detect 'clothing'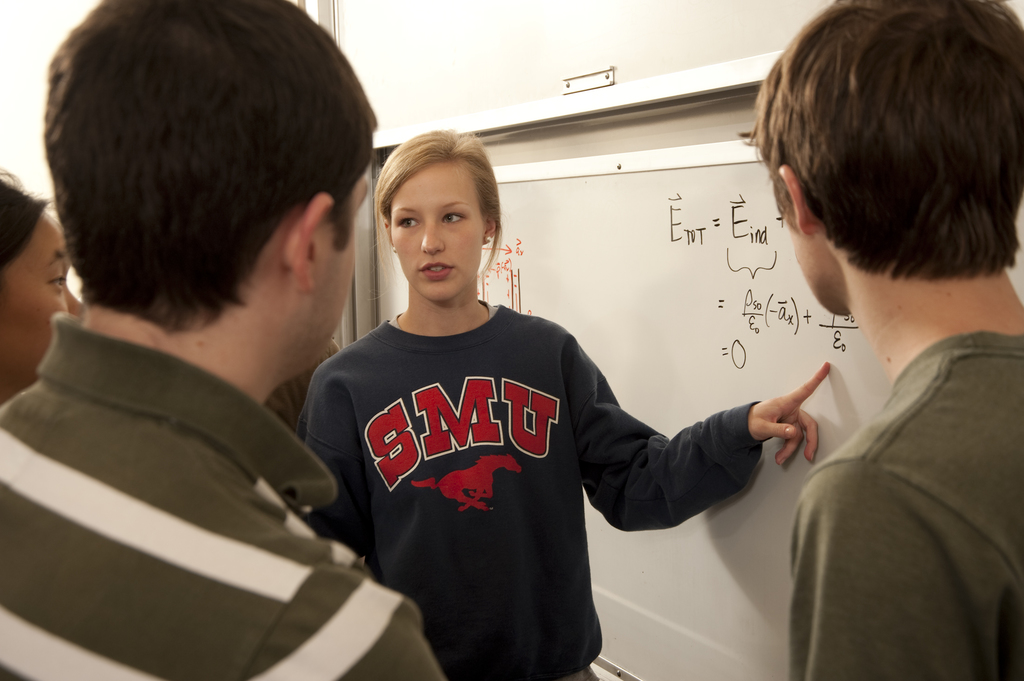
crop(300, 297, 758, 680)
